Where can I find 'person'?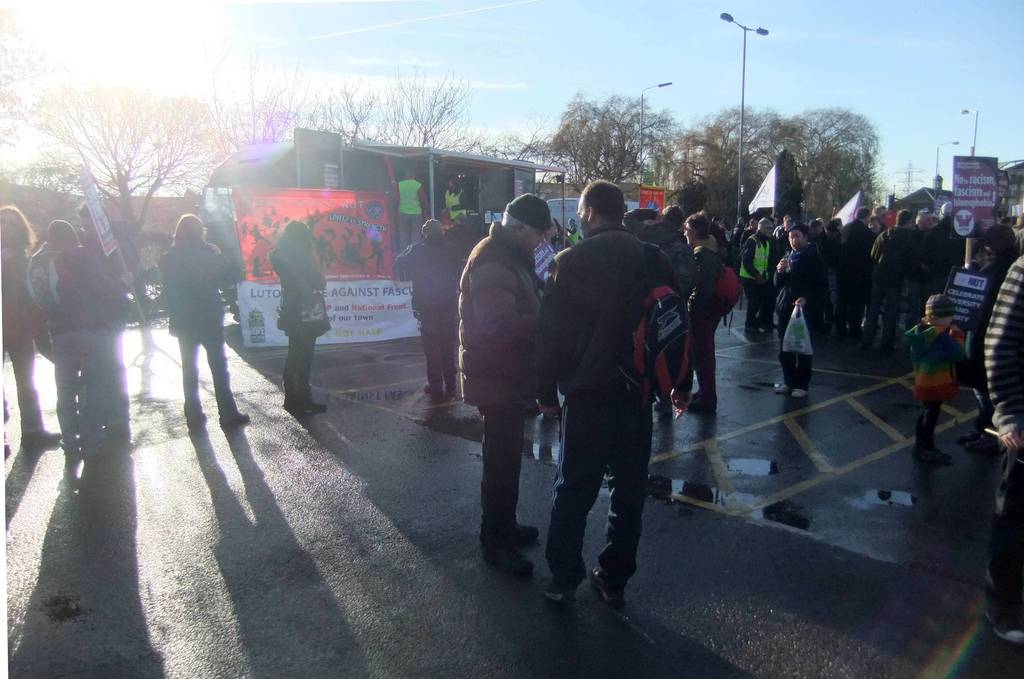
You can find it at bbox=[162, 215, 248, 429].
